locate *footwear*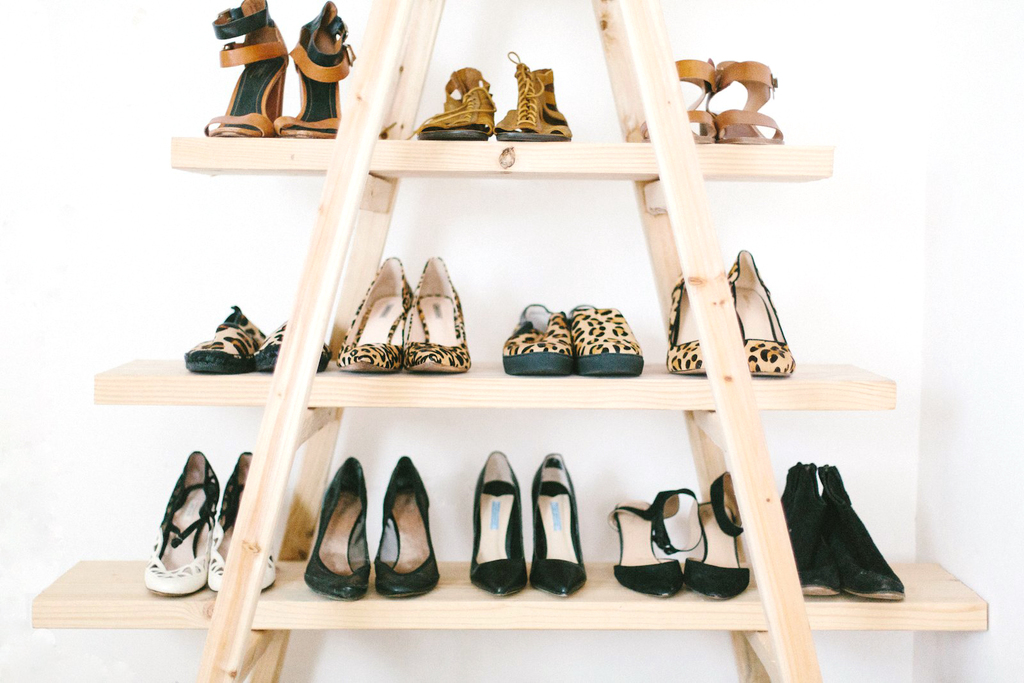
box(270, 0, 360, 149)
